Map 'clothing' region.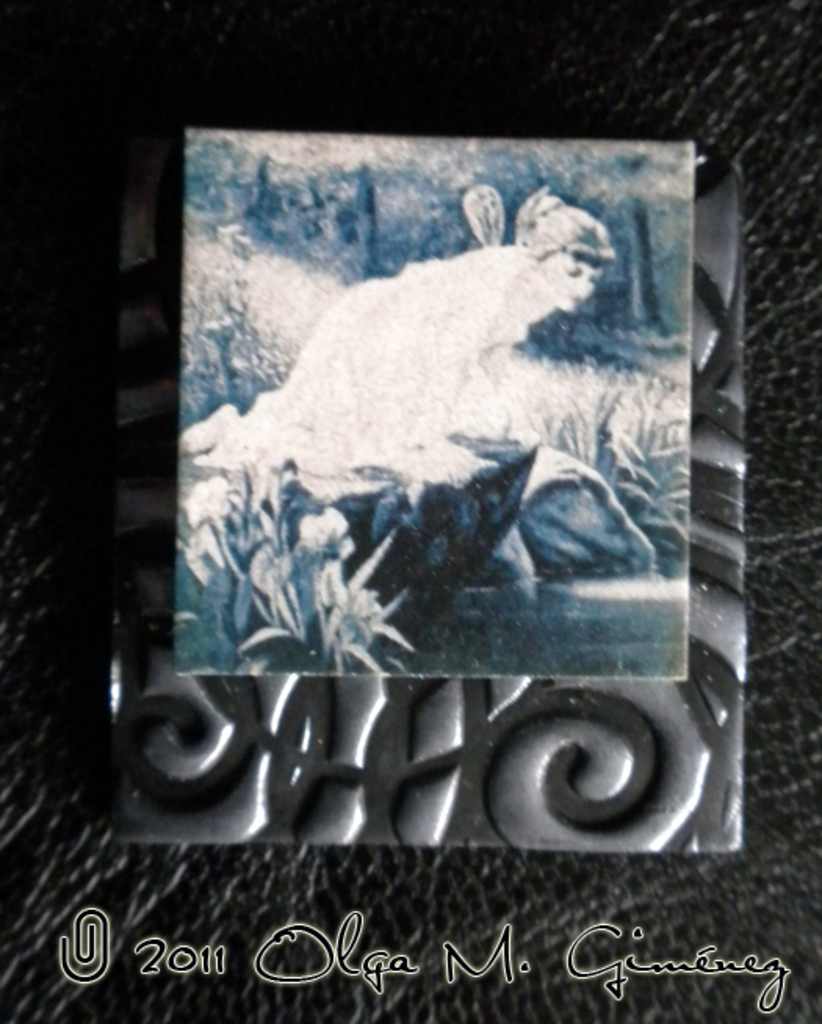
Mapped to (172, 230, 559, 503).
